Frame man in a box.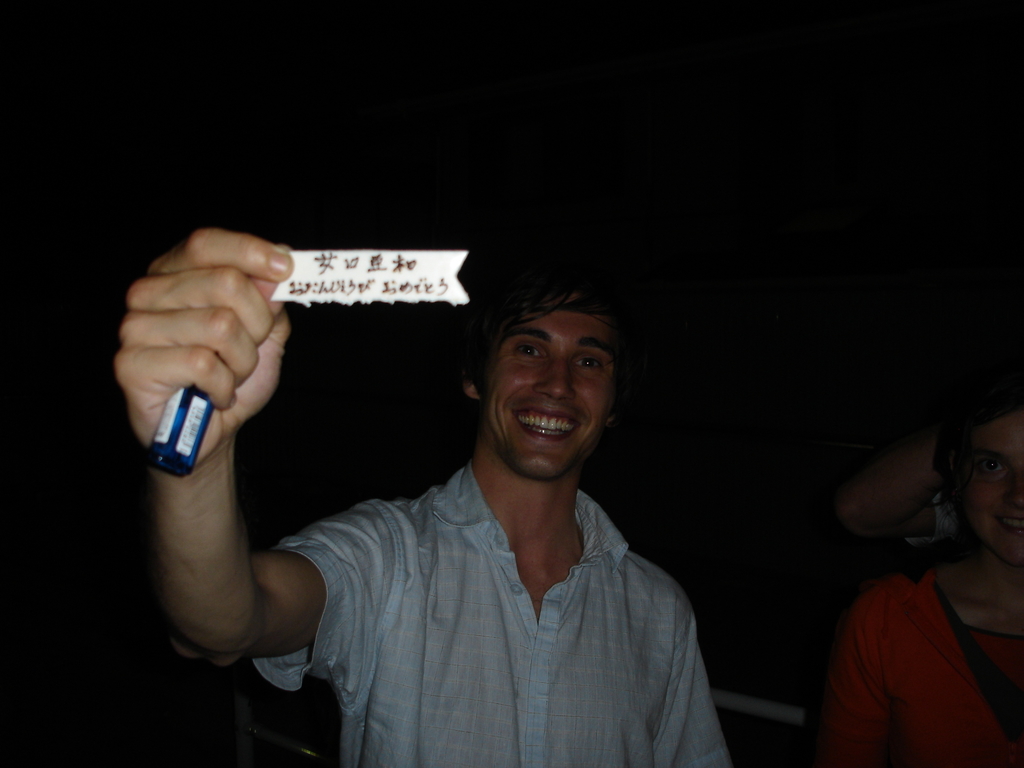
(left=157, top=177, right=873, bottom=755).
